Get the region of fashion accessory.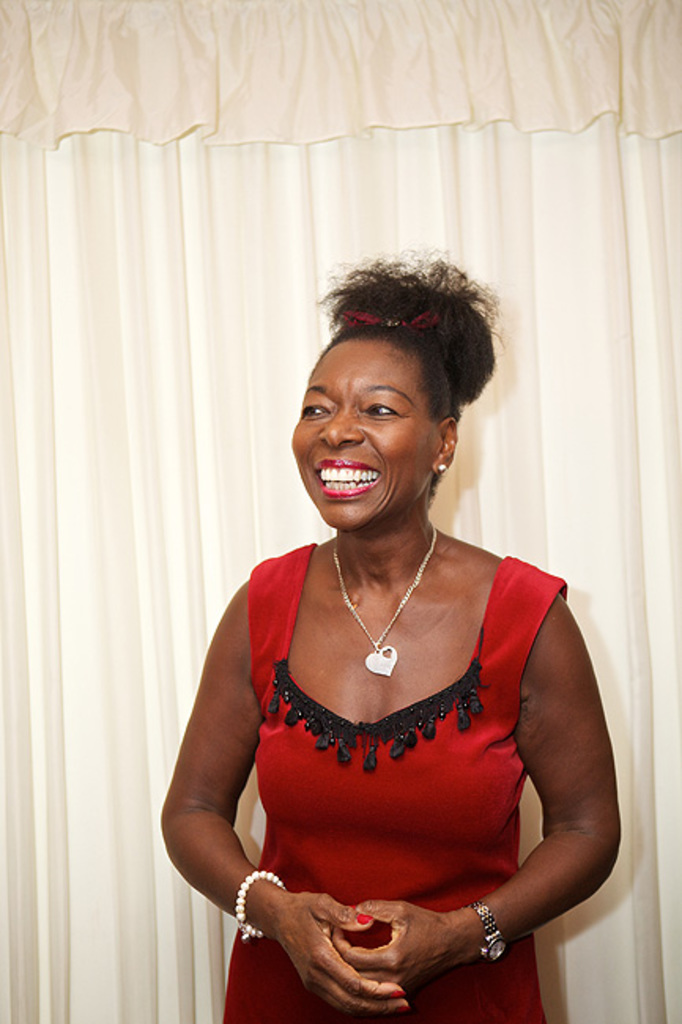
[389, 988, 410, 996].
